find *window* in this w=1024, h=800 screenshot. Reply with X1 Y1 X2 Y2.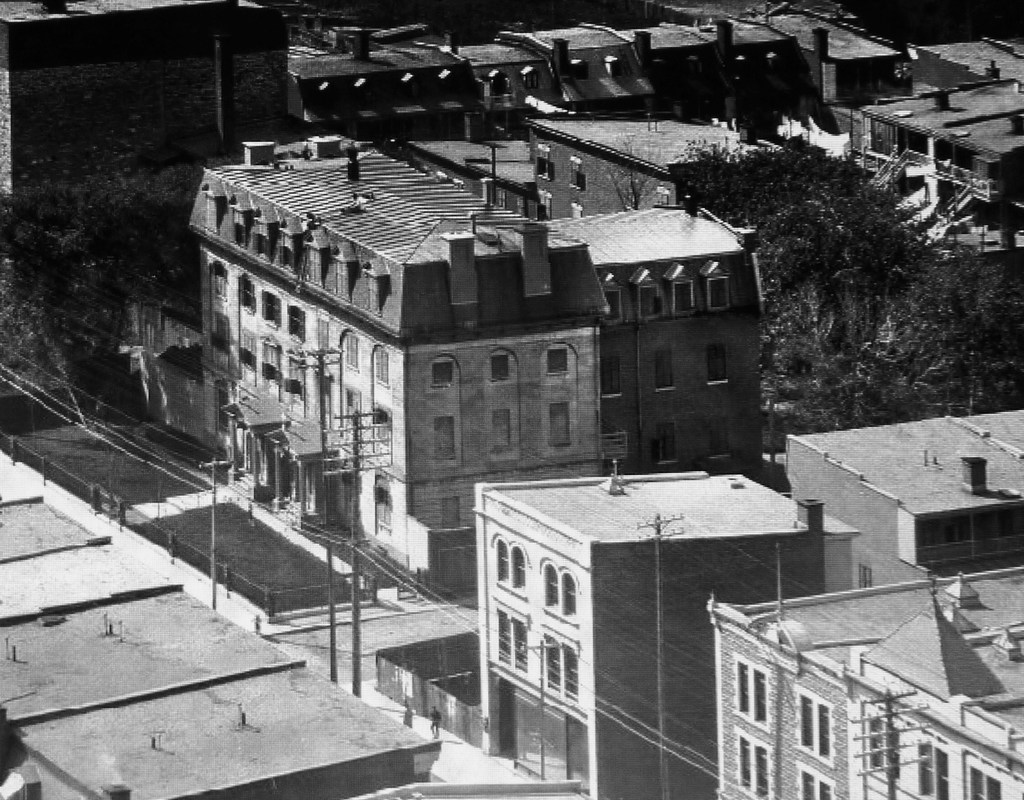
734 735 773 794.
